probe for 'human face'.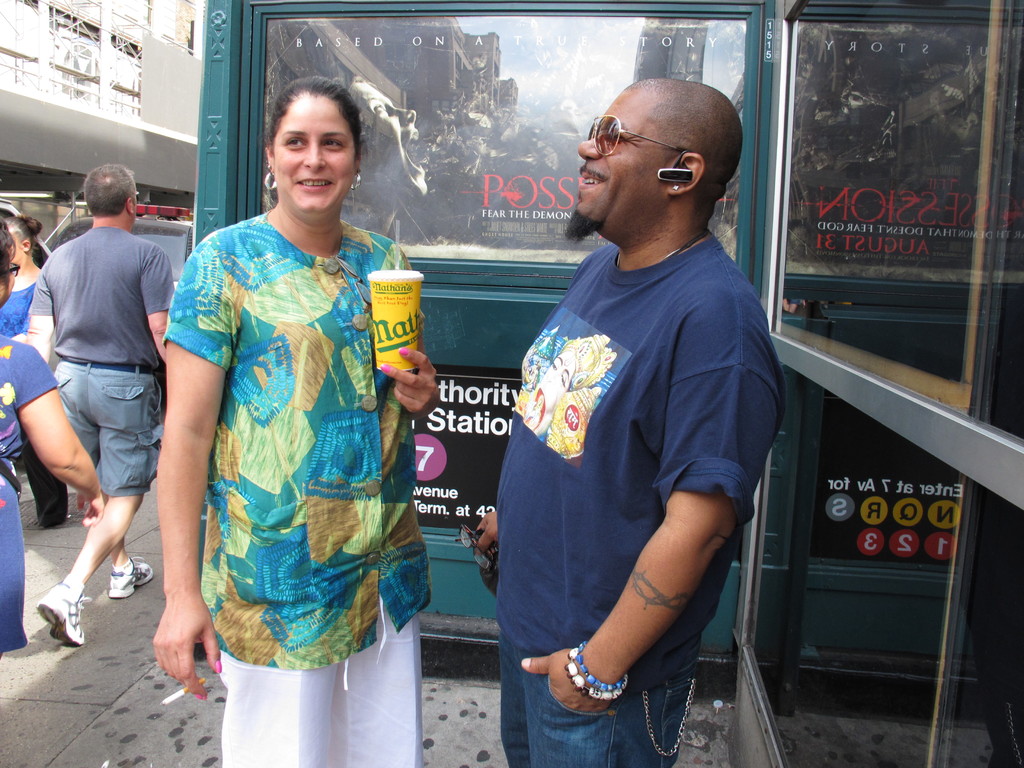
Probe result: (275,93,358,209).
